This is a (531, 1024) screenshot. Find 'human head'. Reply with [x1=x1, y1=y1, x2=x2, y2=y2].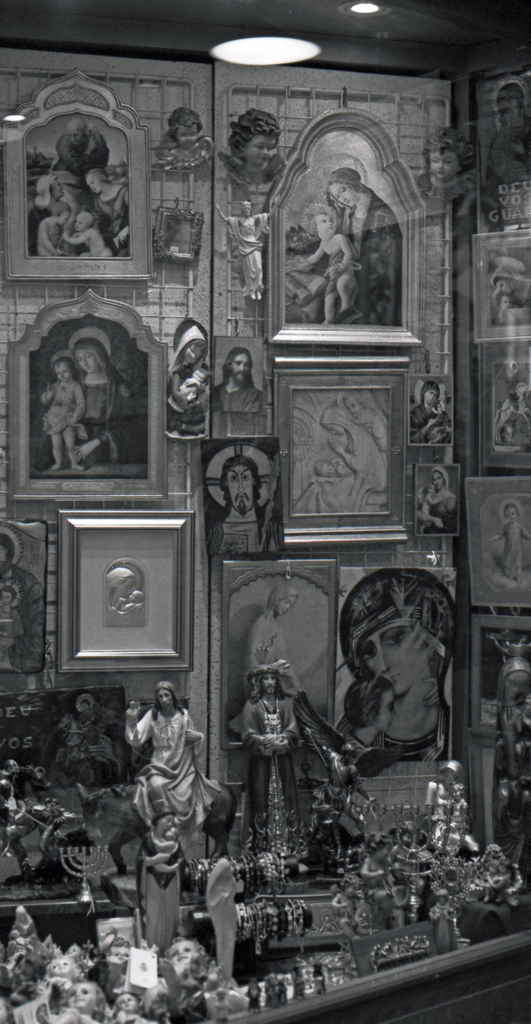
[x1=307, y1=207, x2=338, y2=241].
